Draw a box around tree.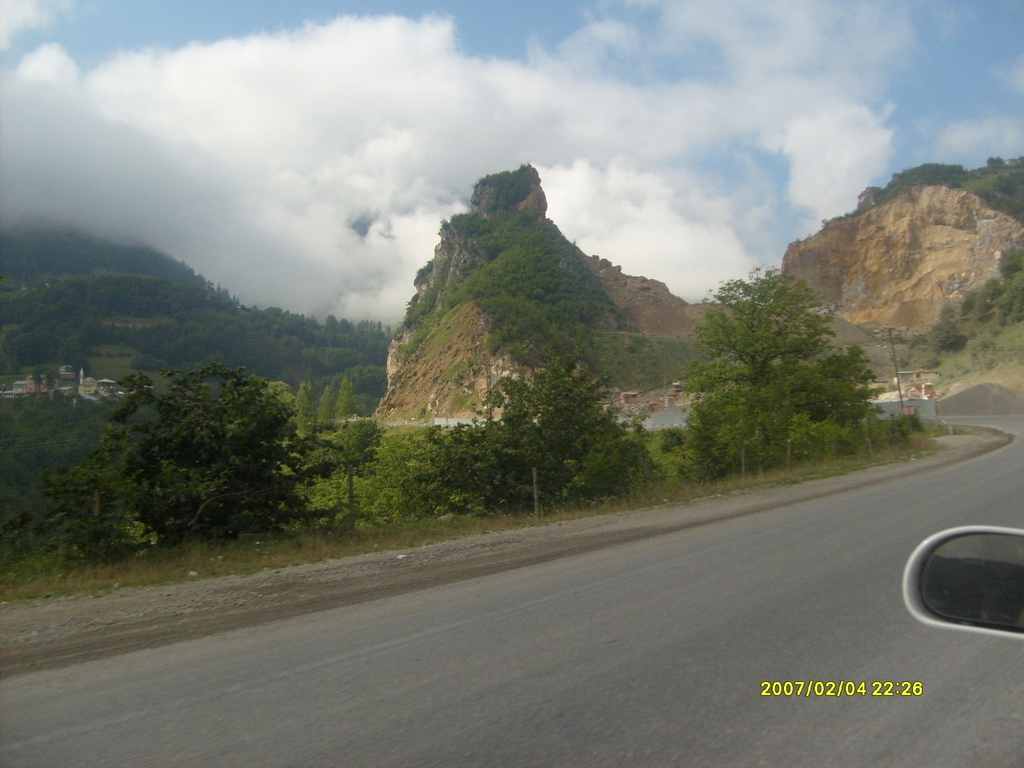
[313,420,397,524].
